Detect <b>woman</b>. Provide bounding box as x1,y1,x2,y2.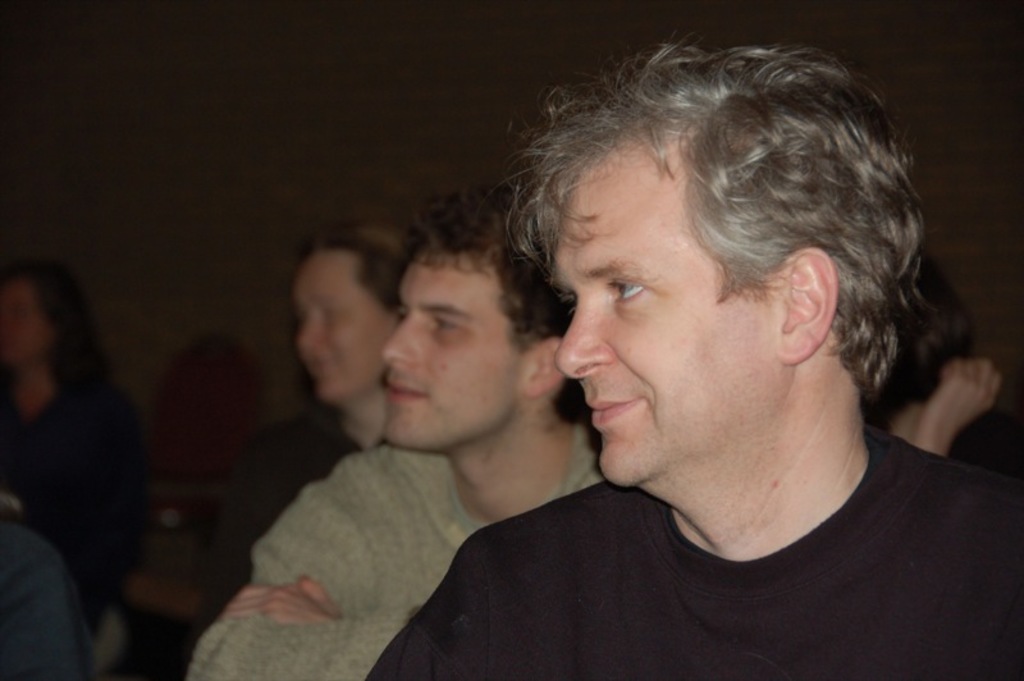
165,216,449,625.
